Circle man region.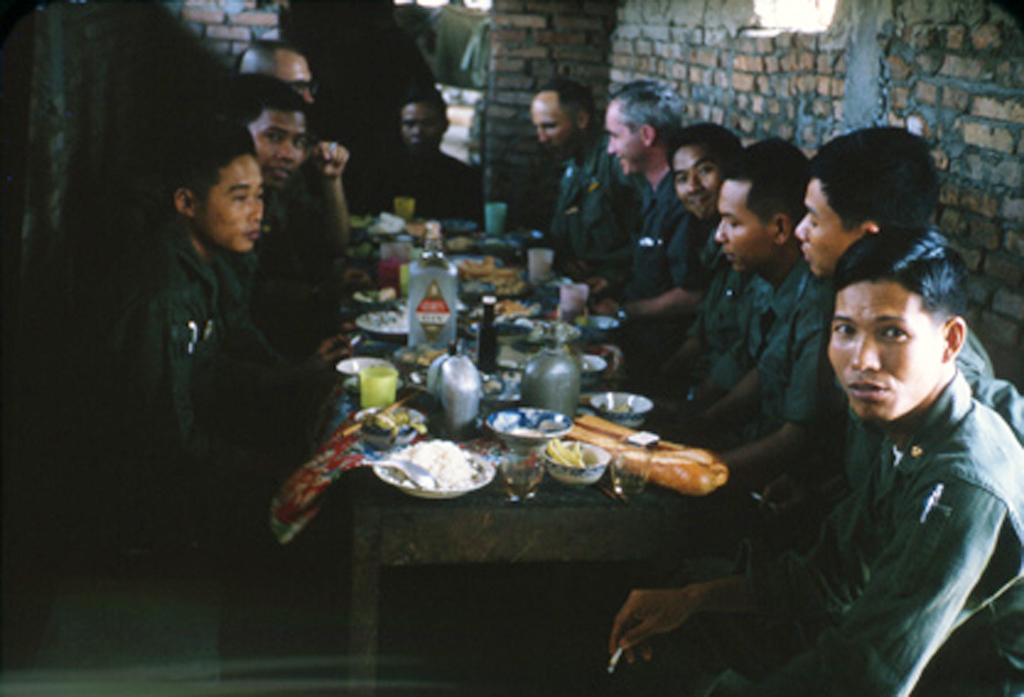
Region: [left=203, top=67, right=375, bottom=283].
